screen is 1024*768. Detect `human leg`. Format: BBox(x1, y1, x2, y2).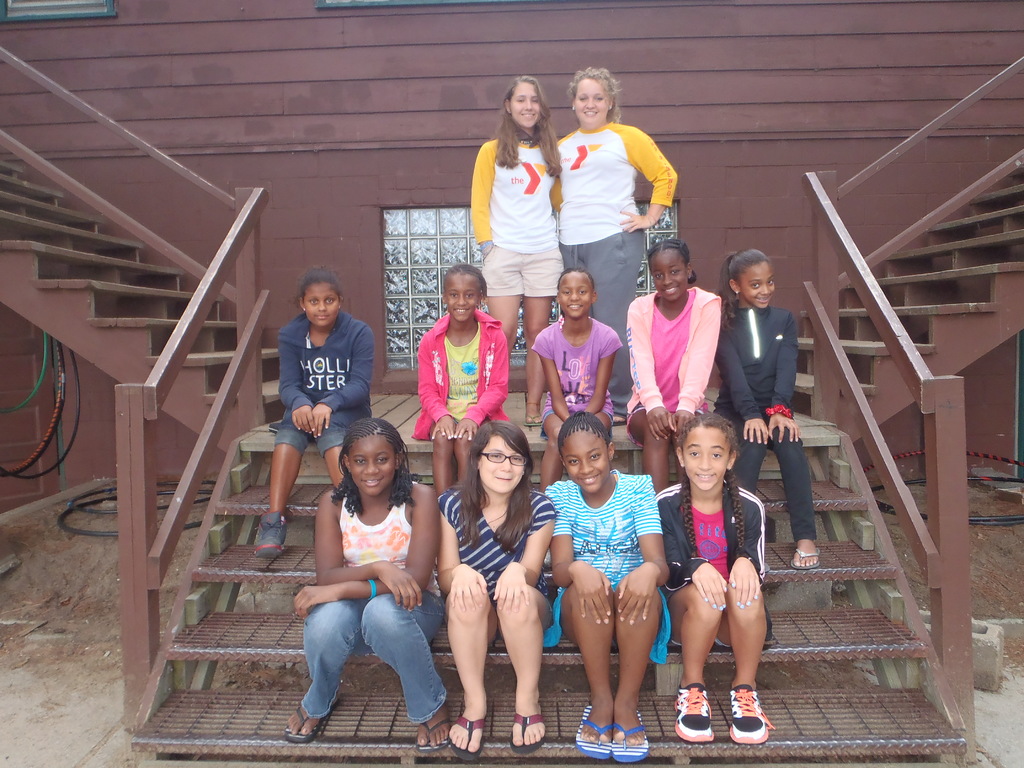
BBox(497, 584, 551, 754).
